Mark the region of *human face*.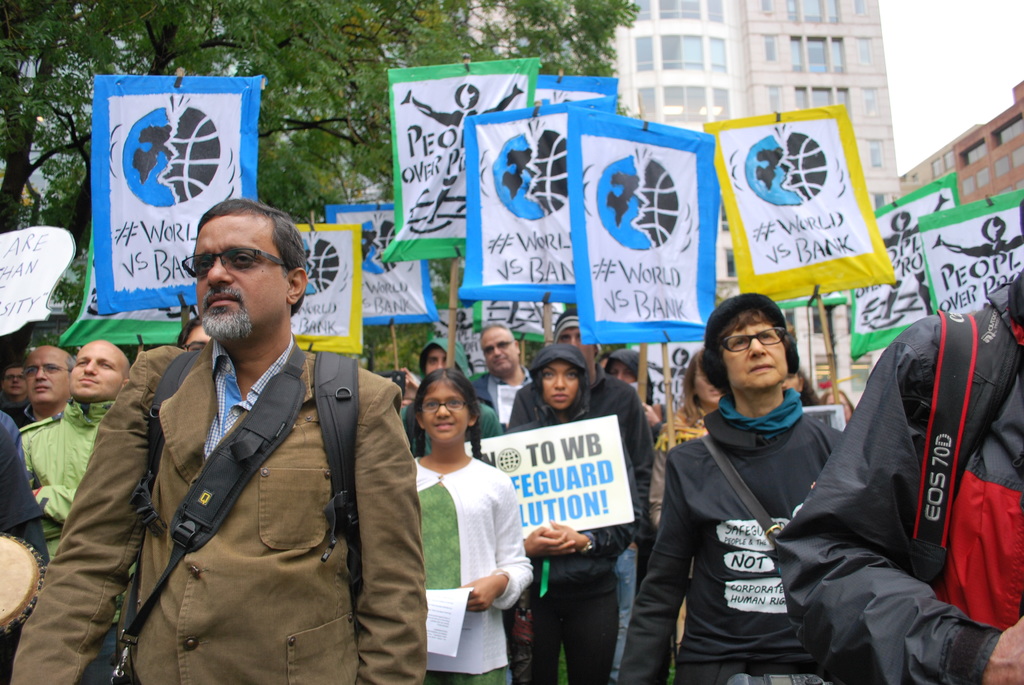
Region: (481,327,516,372).
